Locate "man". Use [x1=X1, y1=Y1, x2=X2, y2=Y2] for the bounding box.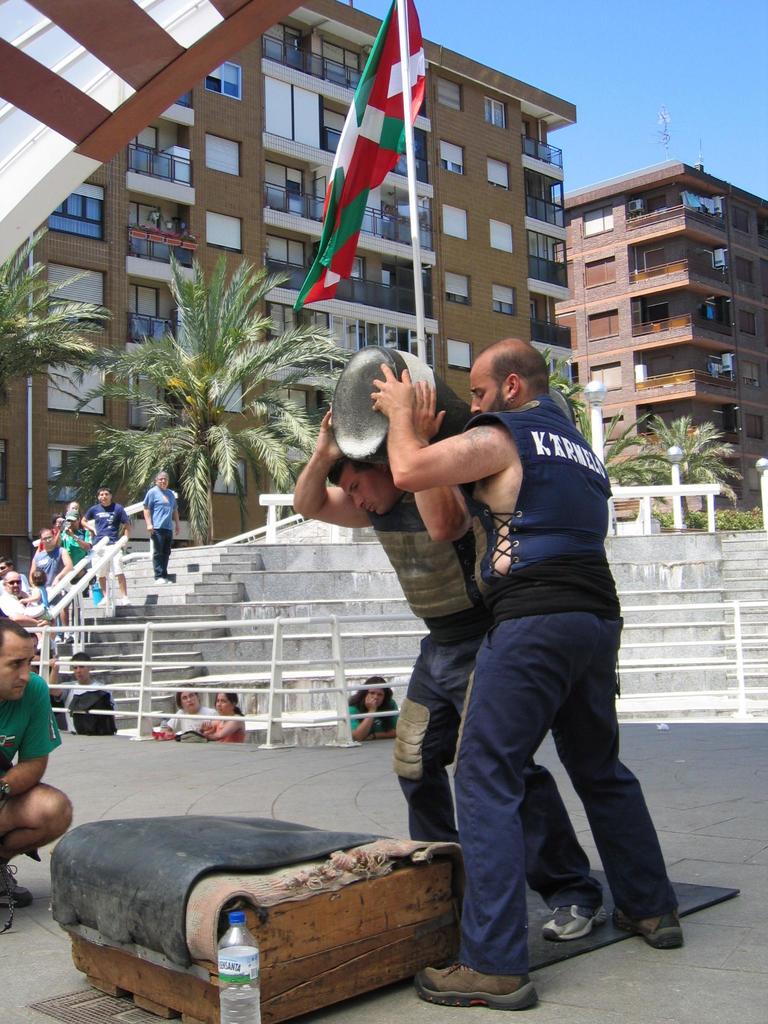
[x1=0, y1=615, x2=72, y2=928].
